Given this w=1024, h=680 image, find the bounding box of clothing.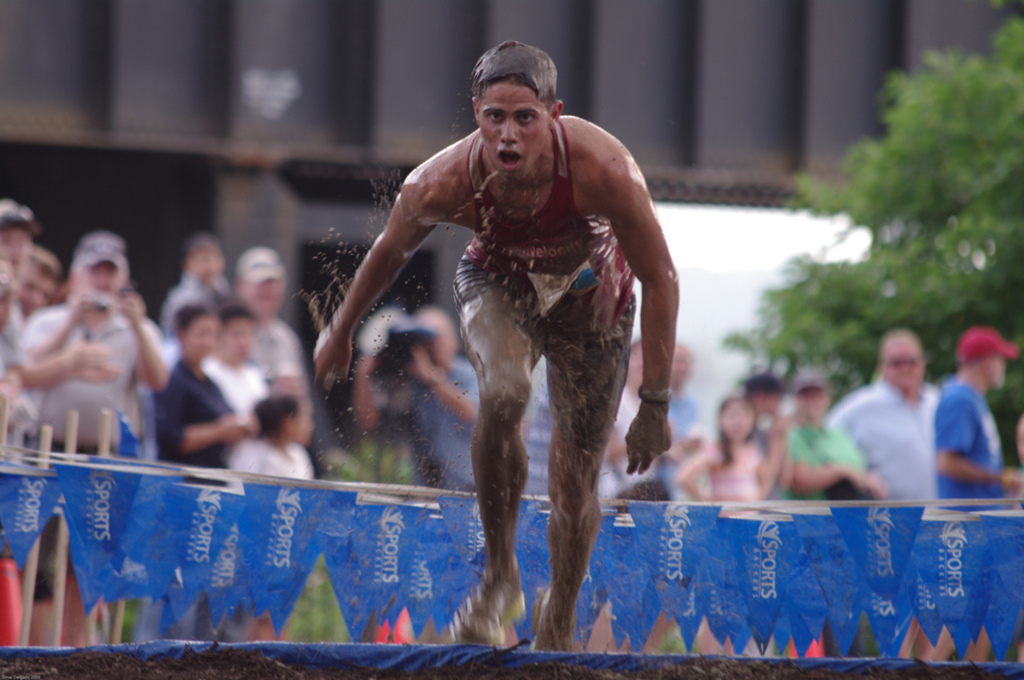
<box>930,377,1008,500</box>.
